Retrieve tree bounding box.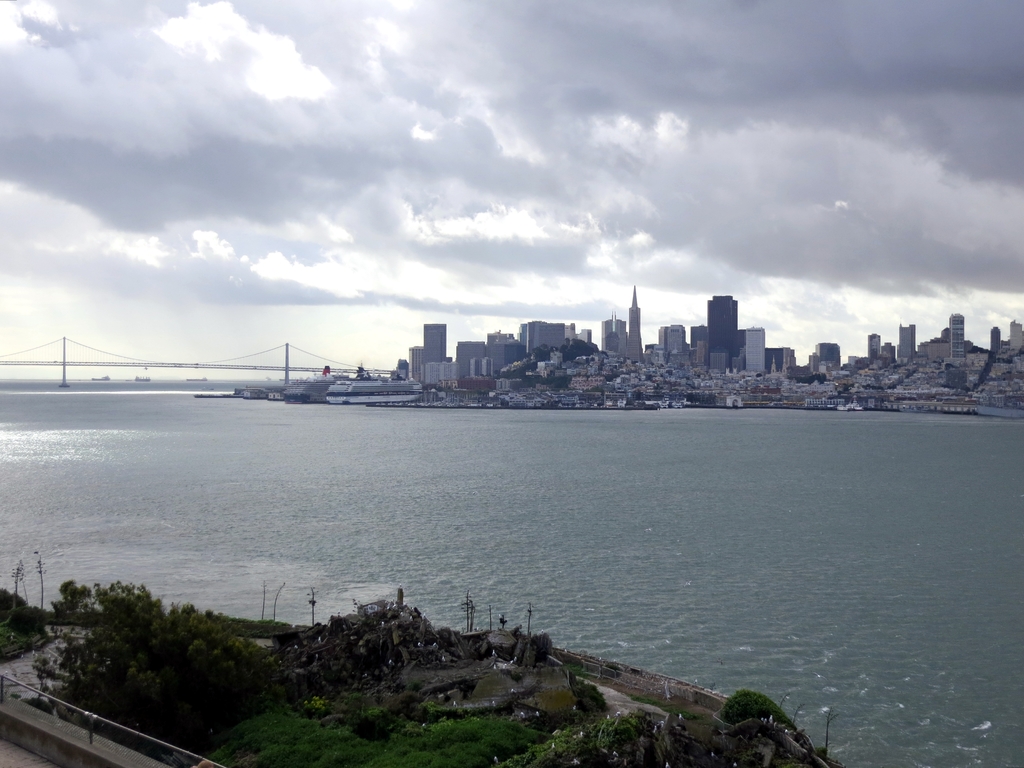
Bounding box: [36, 553, 49, 610].
